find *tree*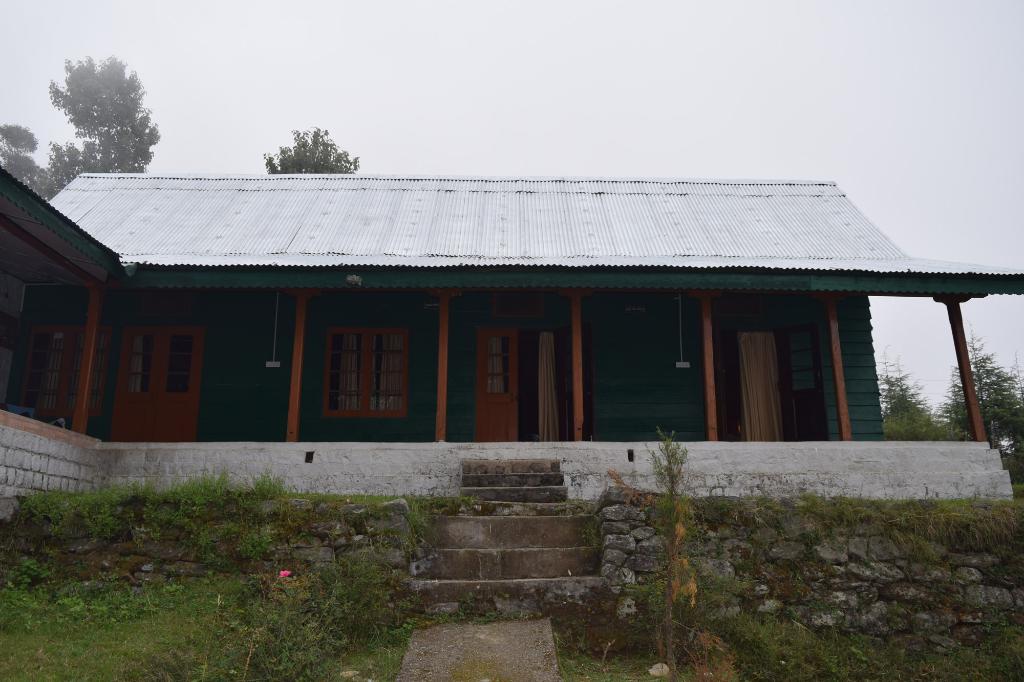
bbox=(870, 363, 956, 440)
